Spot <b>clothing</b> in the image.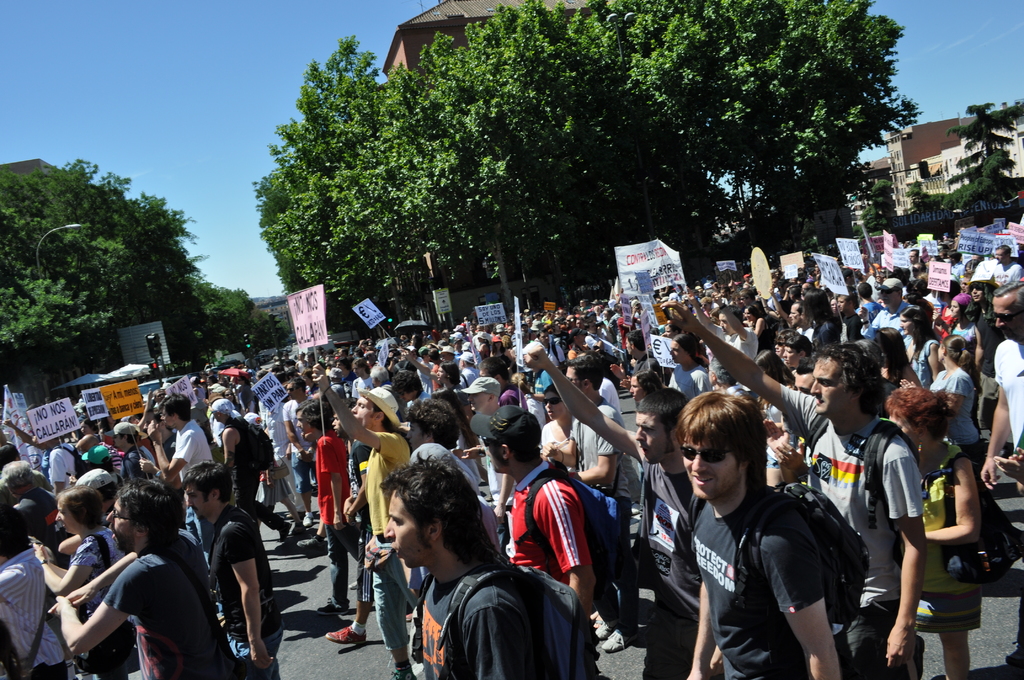
<b>clothing</b> found at left=120, top=448, right=146, bottom=478.
